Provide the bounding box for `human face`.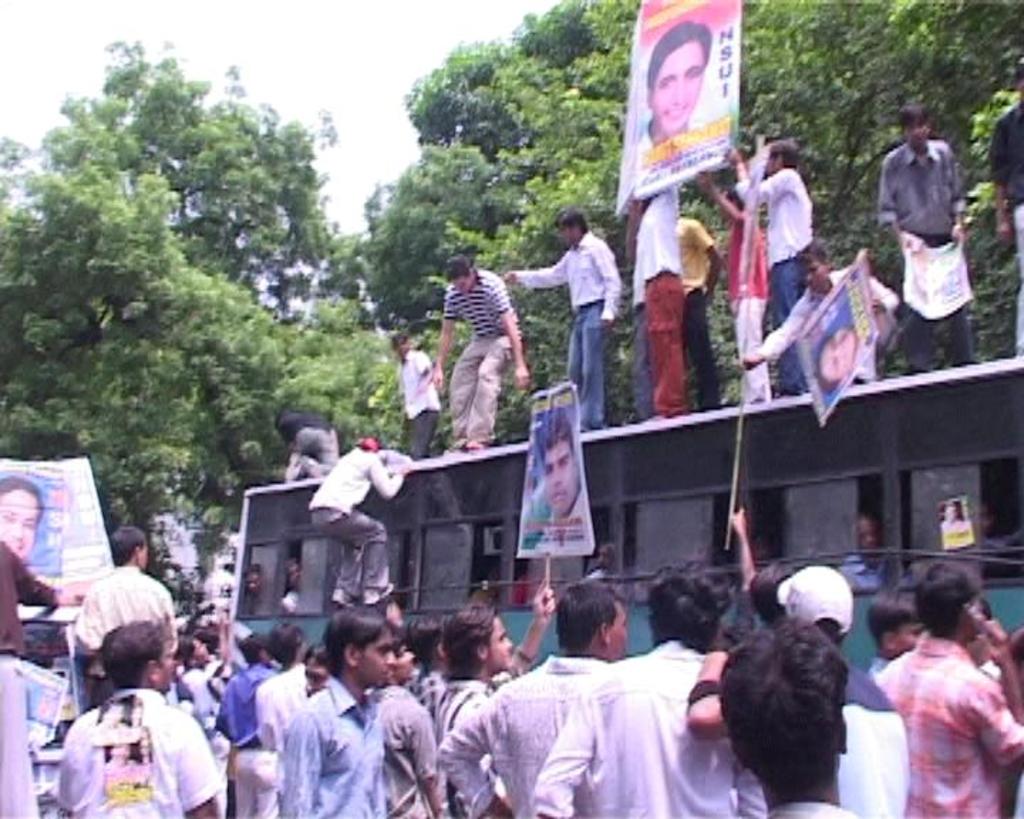
816 336 853 382.
